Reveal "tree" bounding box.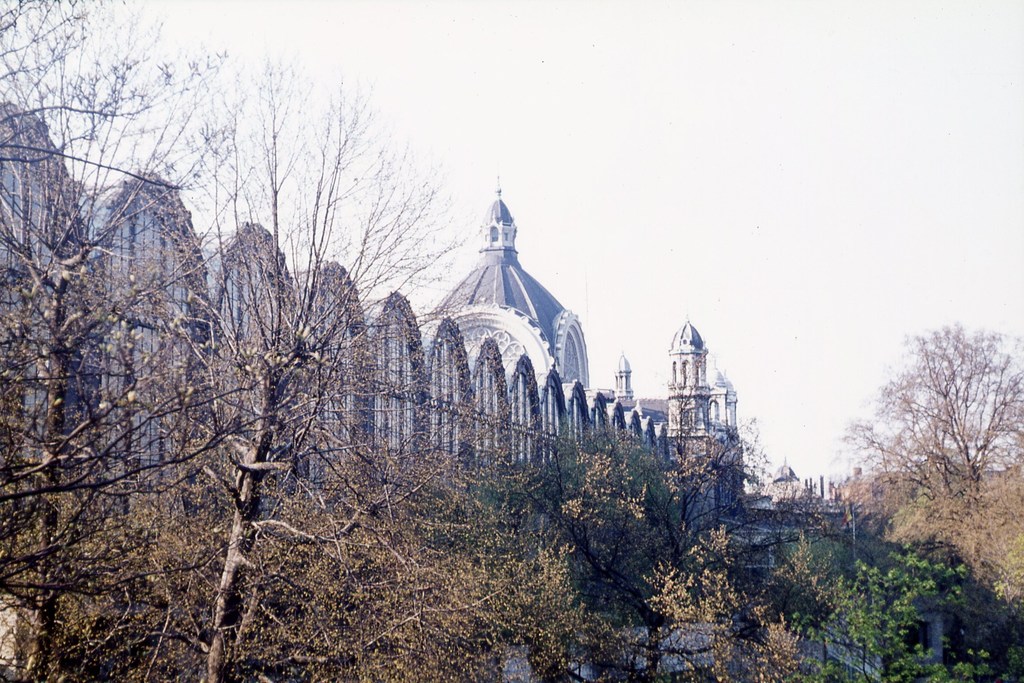
Revealed: 0:0:237:682.
